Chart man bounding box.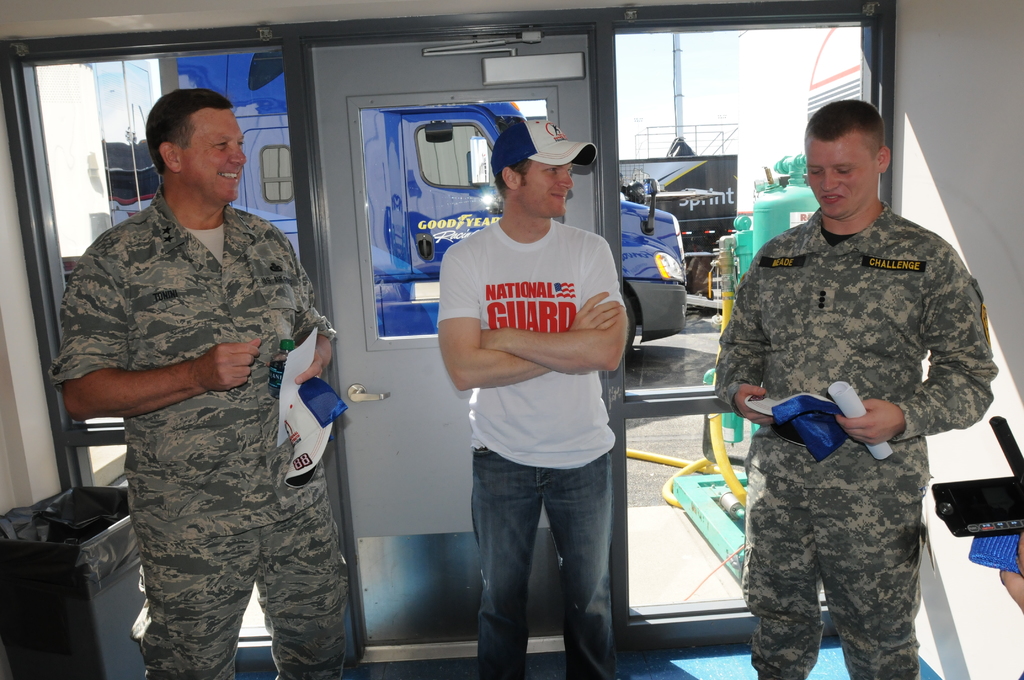
Charted: rect(429, 126, 655, 669).
